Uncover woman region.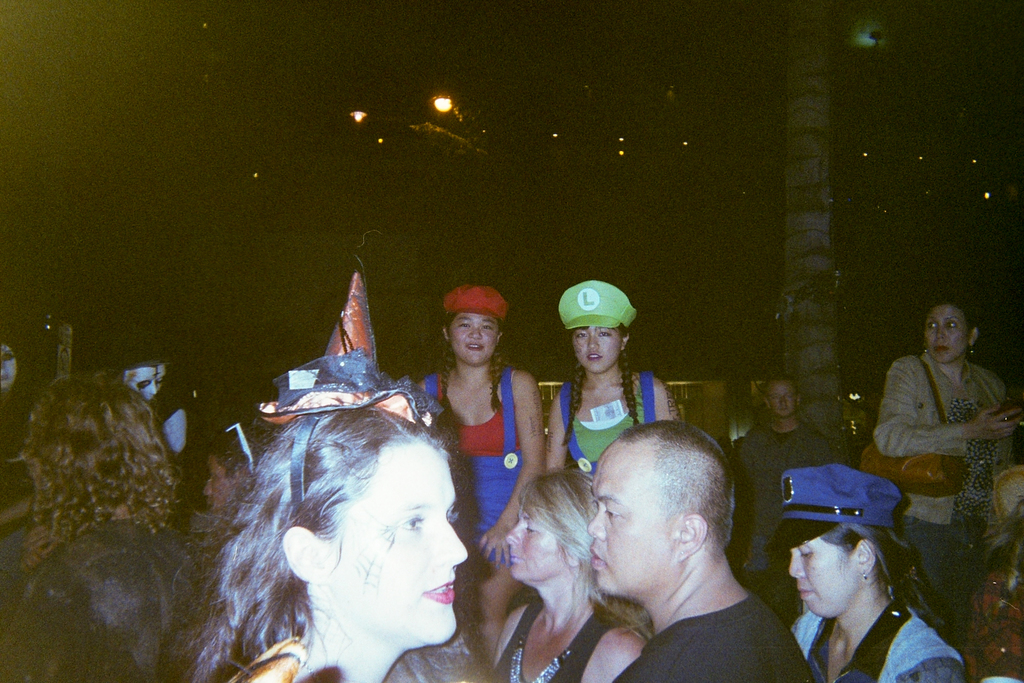
Uncovered: 783, 468, 966, 682.
